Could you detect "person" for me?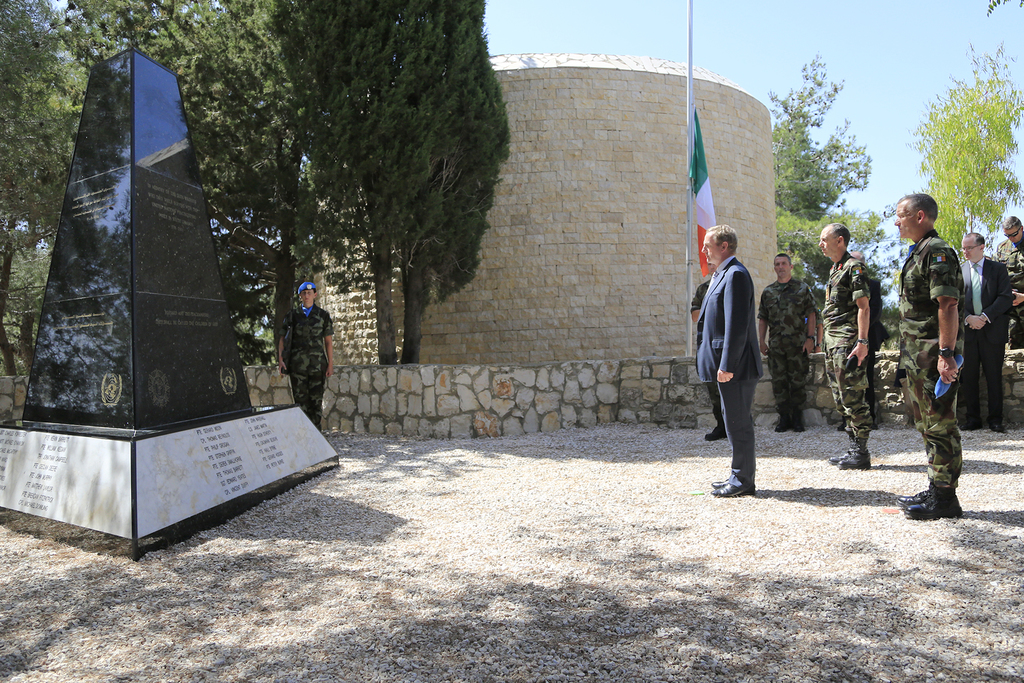
Detection result: [x1=757, y1=254, x2=815, y2=430].
